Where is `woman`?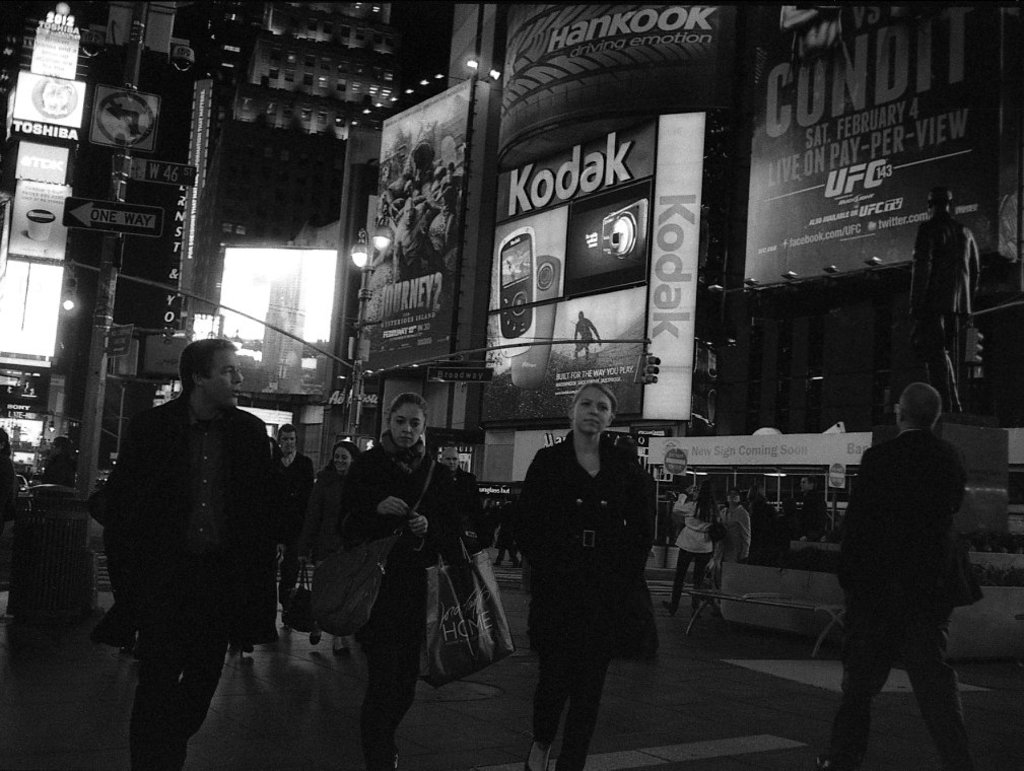
l=513, t=355, r=672, b=759.
